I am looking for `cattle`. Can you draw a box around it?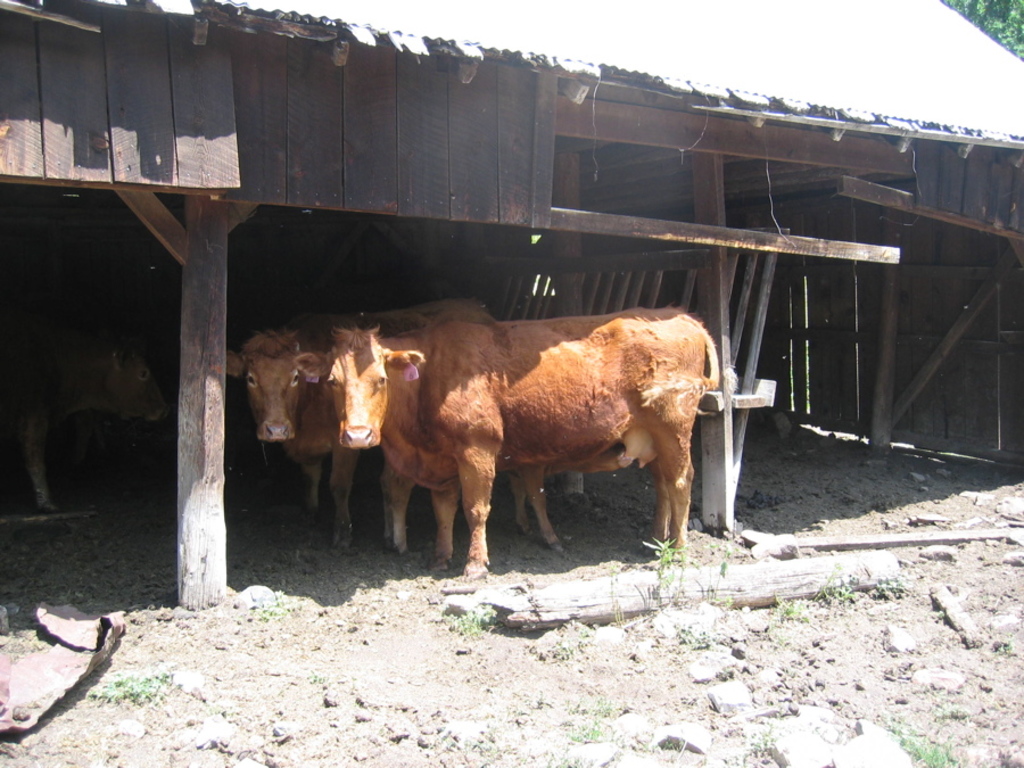
Sure, the bounding box is 290:313:718:592.
